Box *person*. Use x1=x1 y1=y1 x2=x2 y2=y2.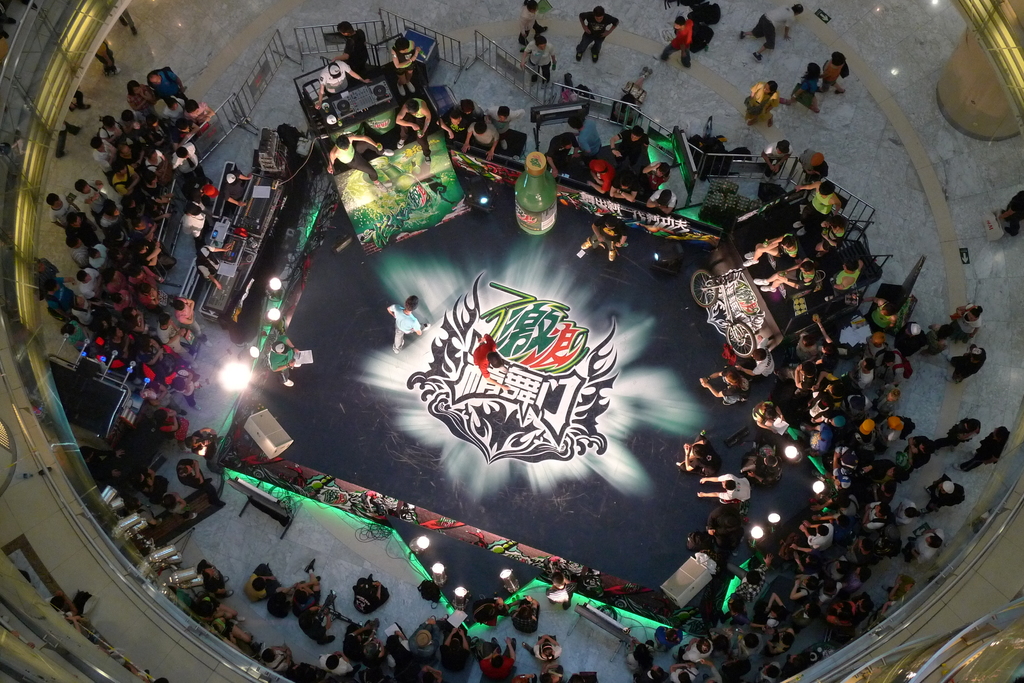
x1=756 y1=138 x2=793 y2=177.
